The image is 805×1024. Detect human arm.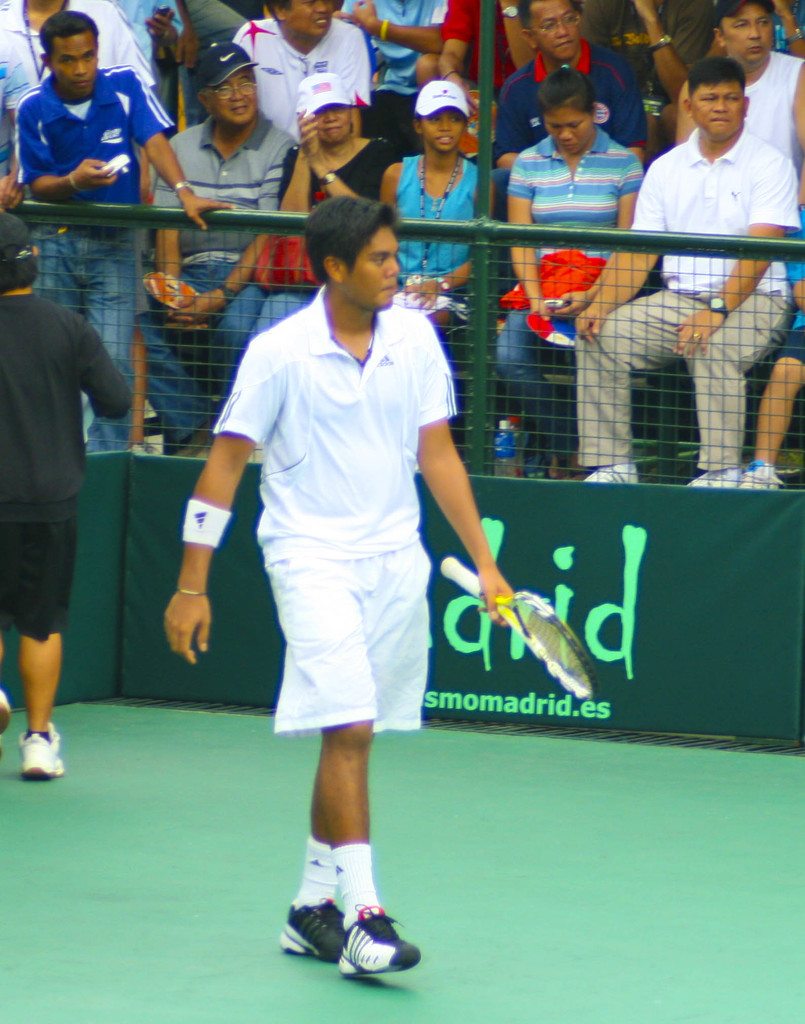
Detection: (675,79,699,140).
